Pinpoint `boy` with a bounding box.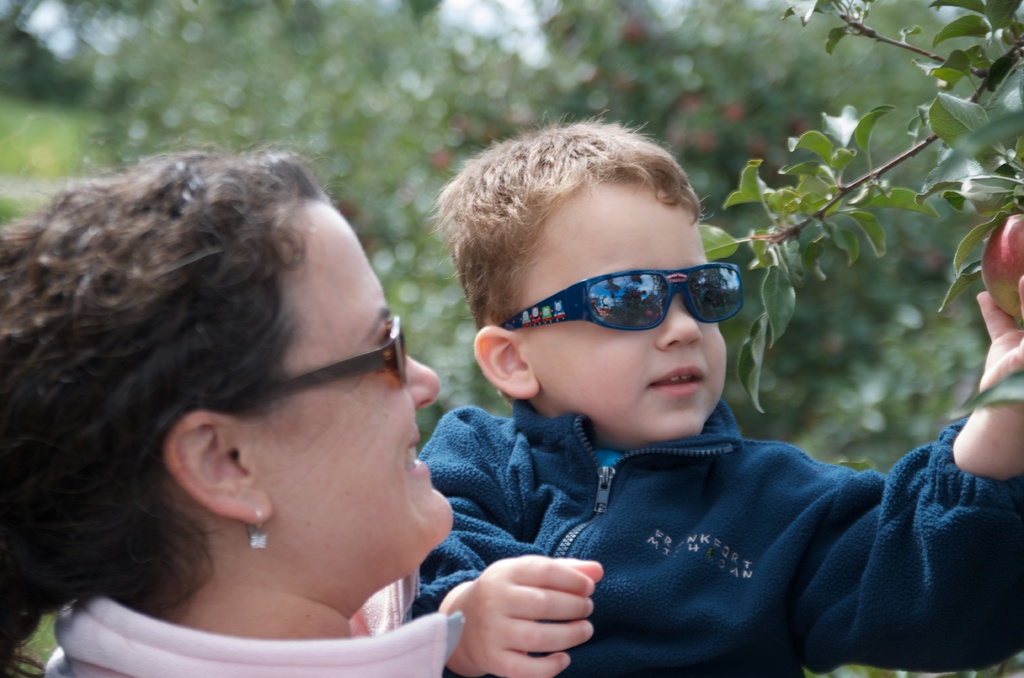
(x1=394, y1=107, x2=1023, y2=677).
